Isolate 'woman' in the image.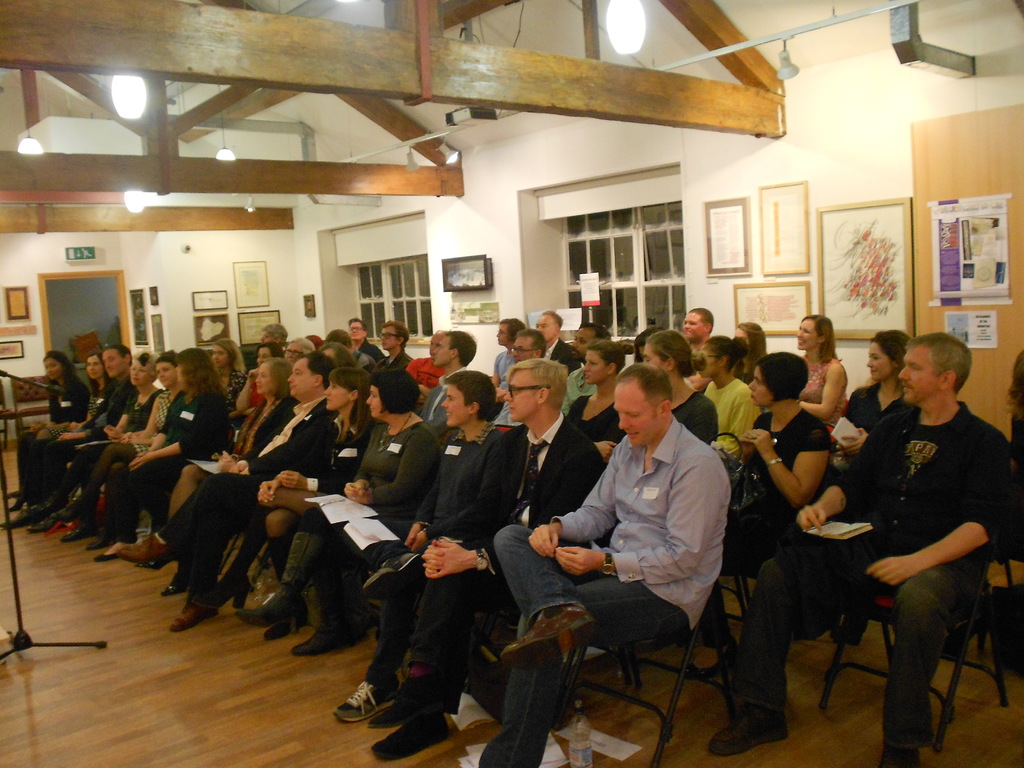
Isolated region: 559/342/635/466.
